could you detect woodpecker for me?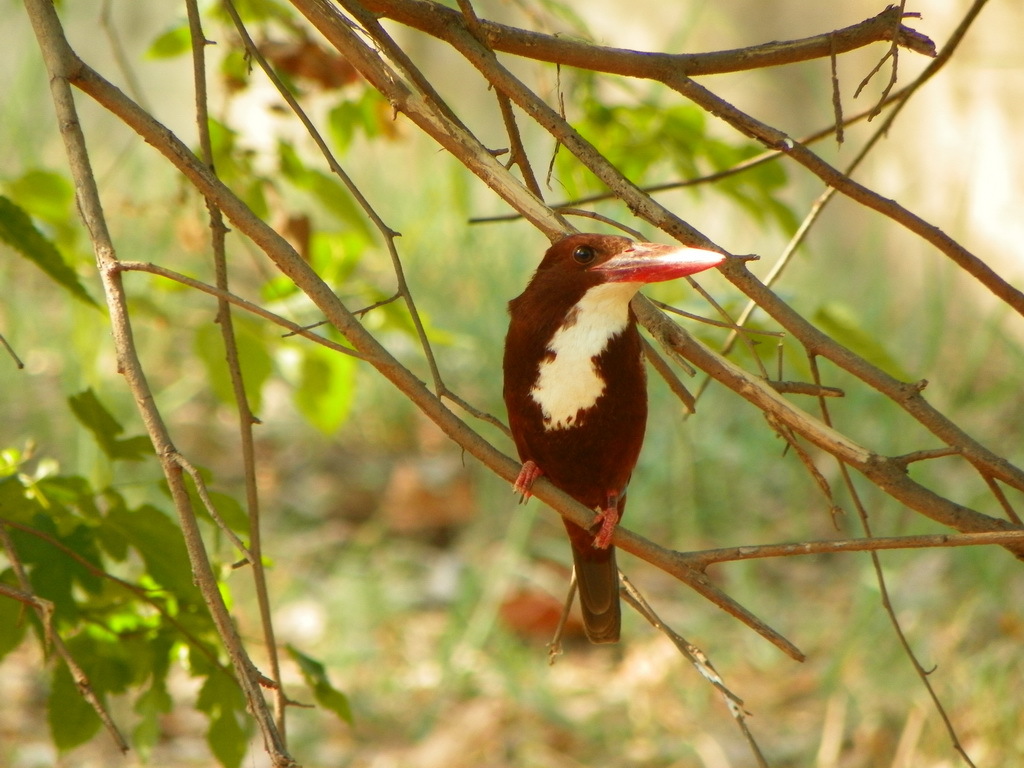
Detection result: Rect(494, 243, 734, 633).
